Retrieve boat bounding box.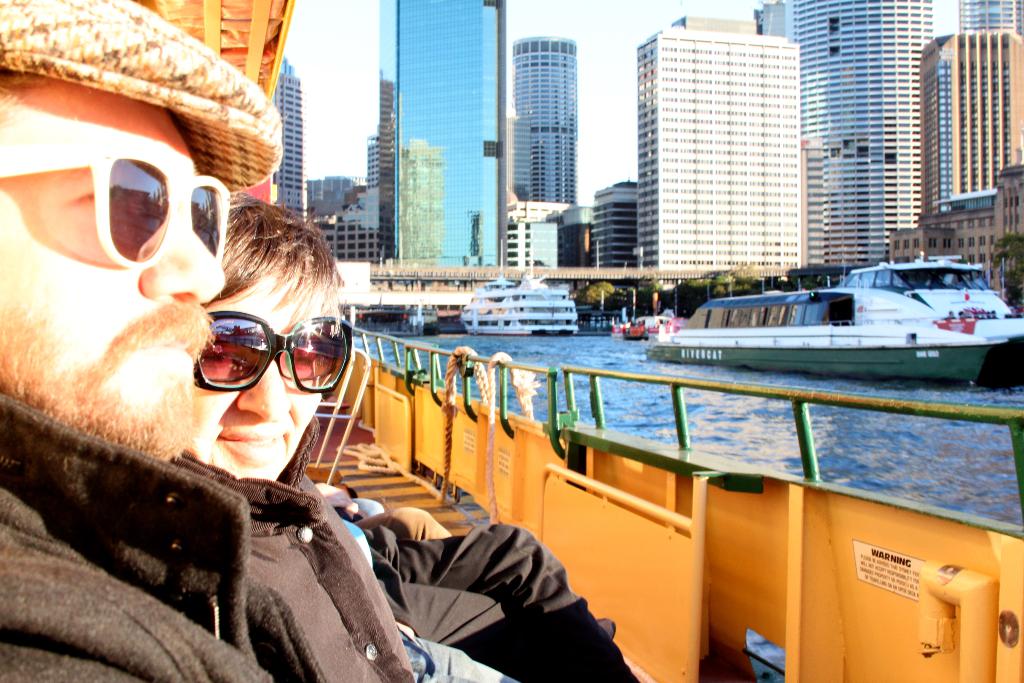
Bounding box: box(611, 305, 687, 339).
